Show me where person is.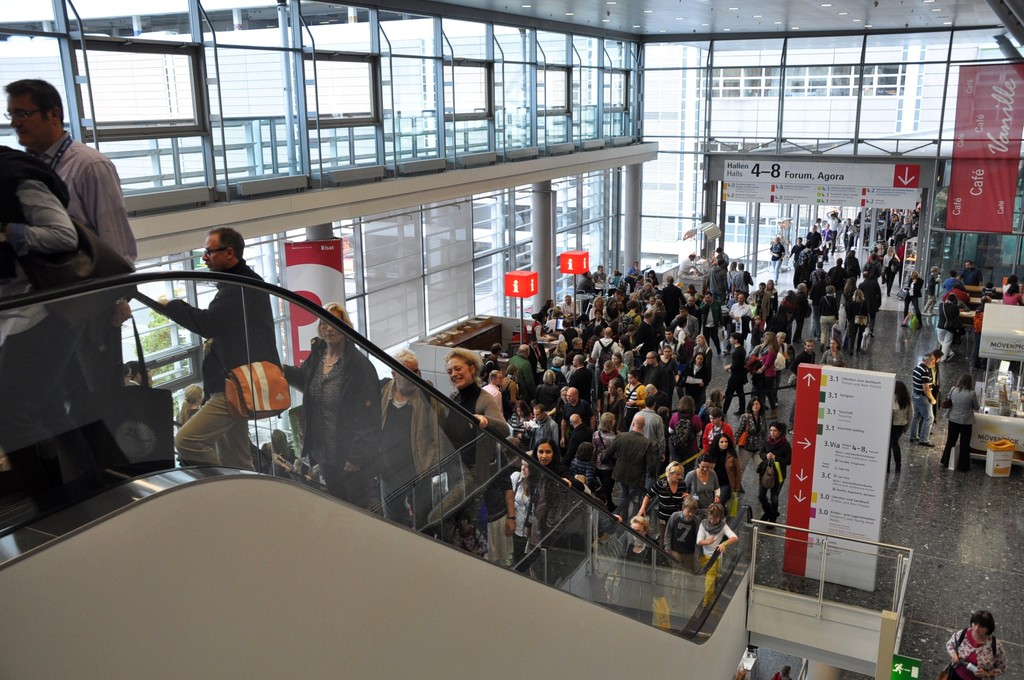
person is at box(269, 301, 384, 516).
